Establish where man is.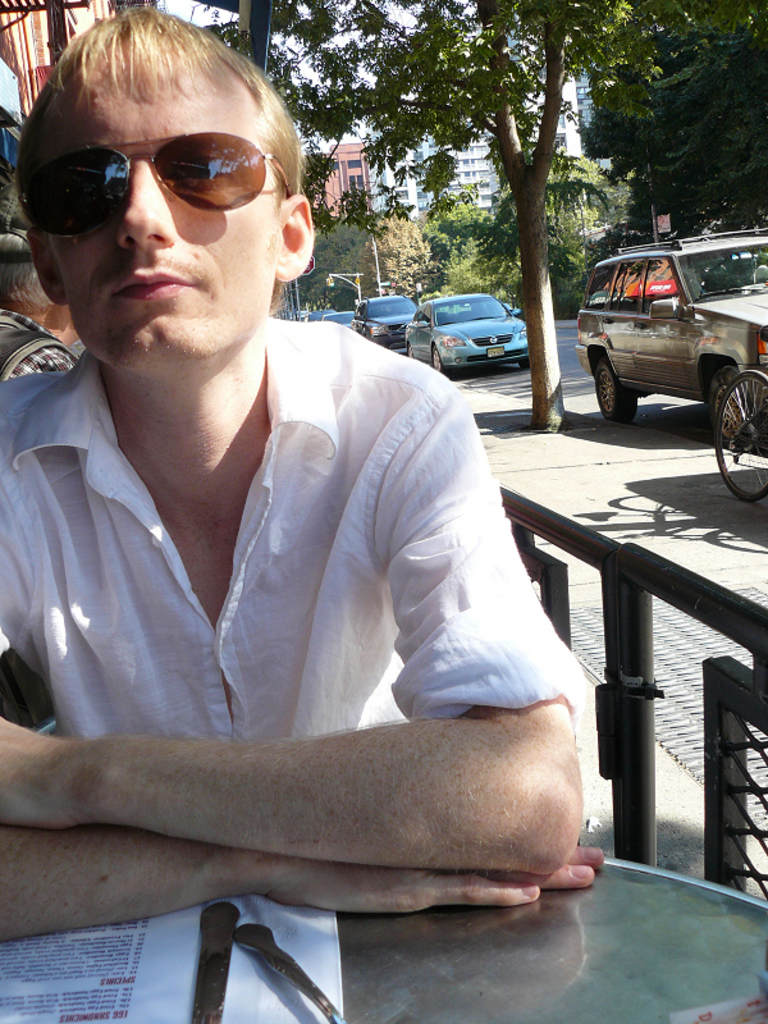
Established at pyautogui.locateOnScreen(12, 63, 608, 952).
